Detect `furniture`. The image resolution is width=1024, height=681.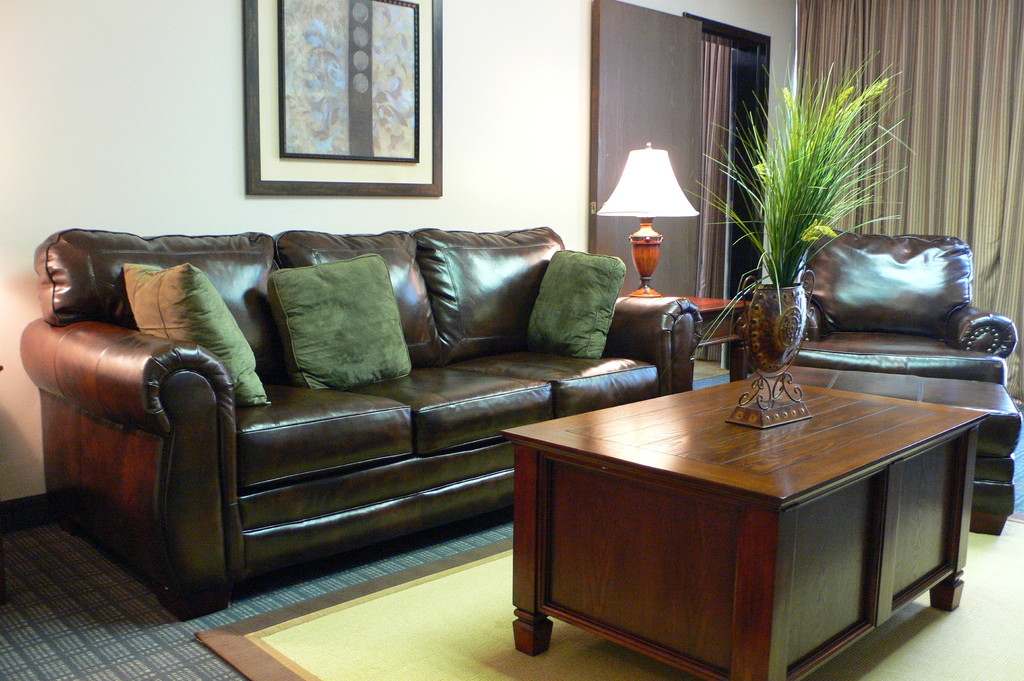
[750,230,1021,541].
